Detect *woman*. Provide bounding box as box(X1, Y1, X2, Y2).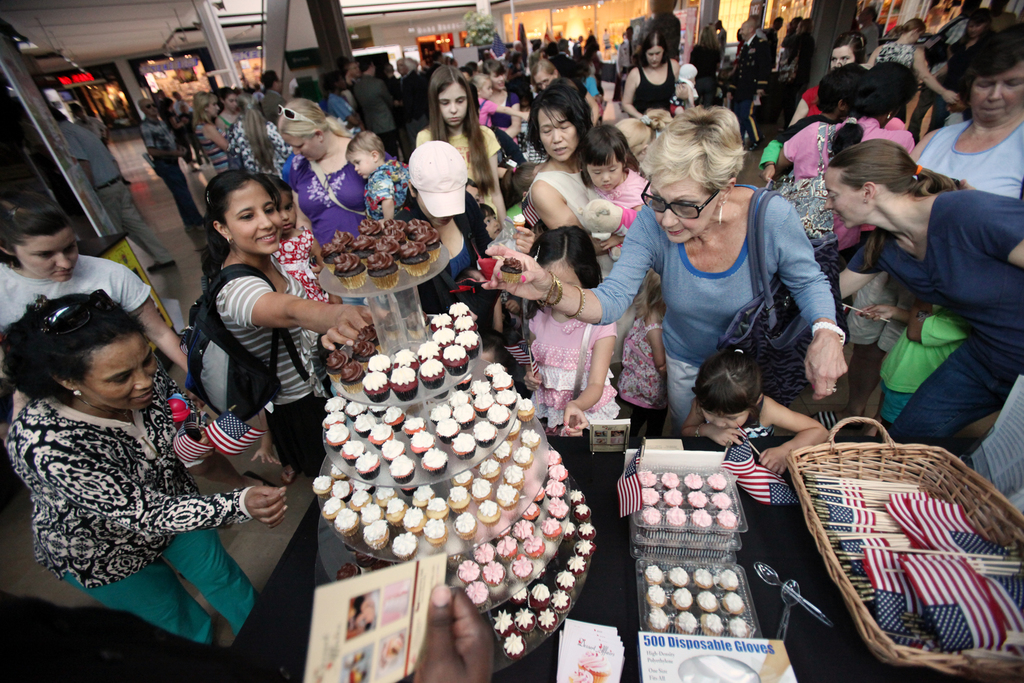
box(790, 31, 863, 126).
